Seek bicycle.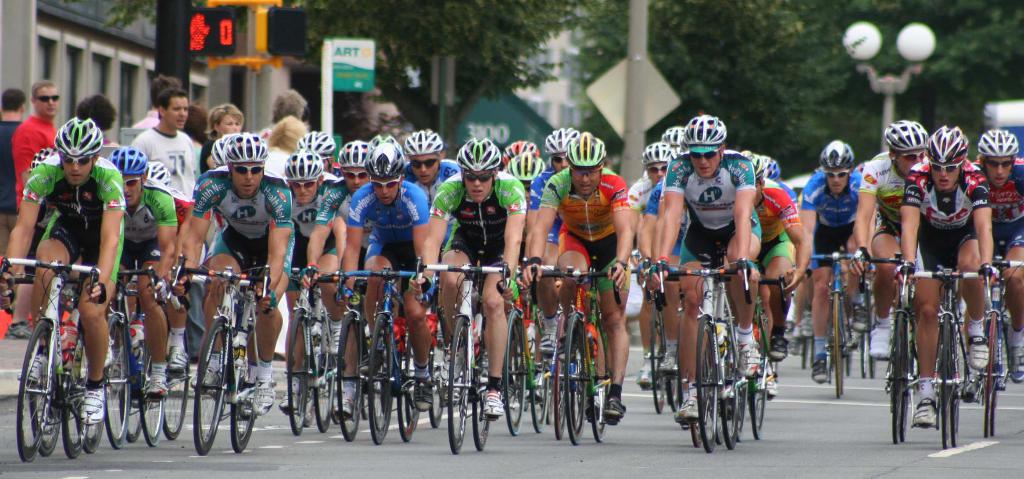
l=190, t=268, r=275, b=466.
